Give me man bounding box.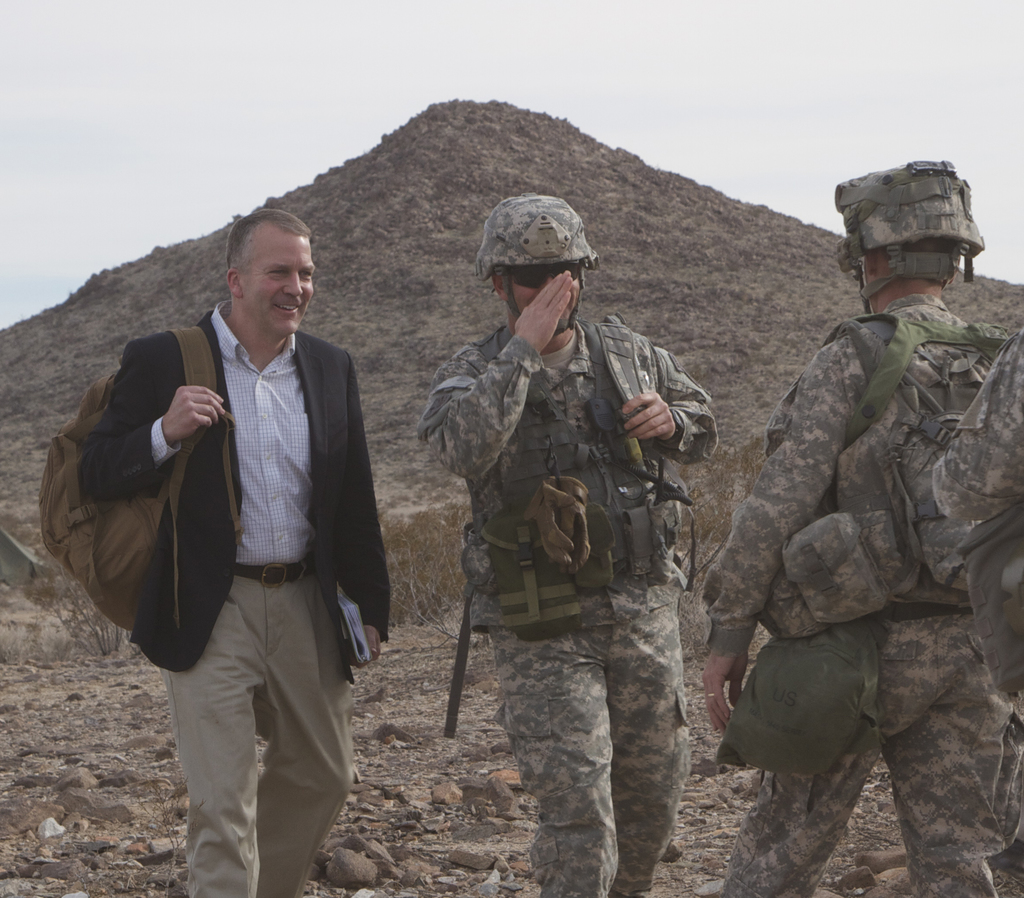
928, 319, 1023, 865.
